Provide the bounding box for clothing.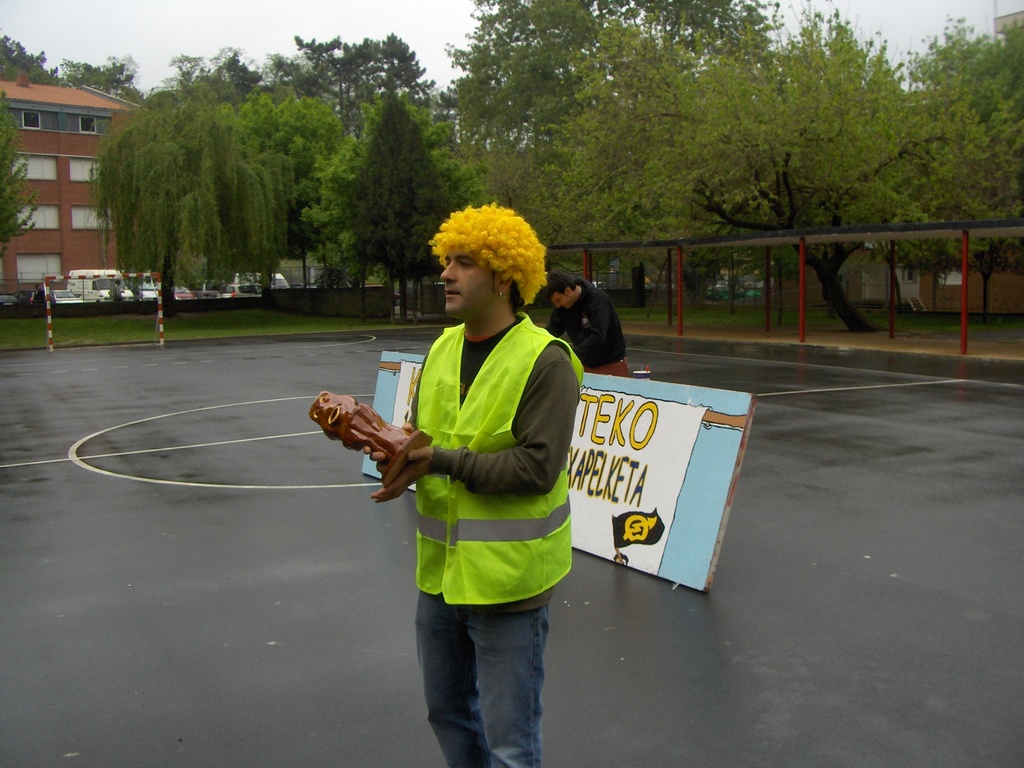
crop(531, 274, 635, 378).
